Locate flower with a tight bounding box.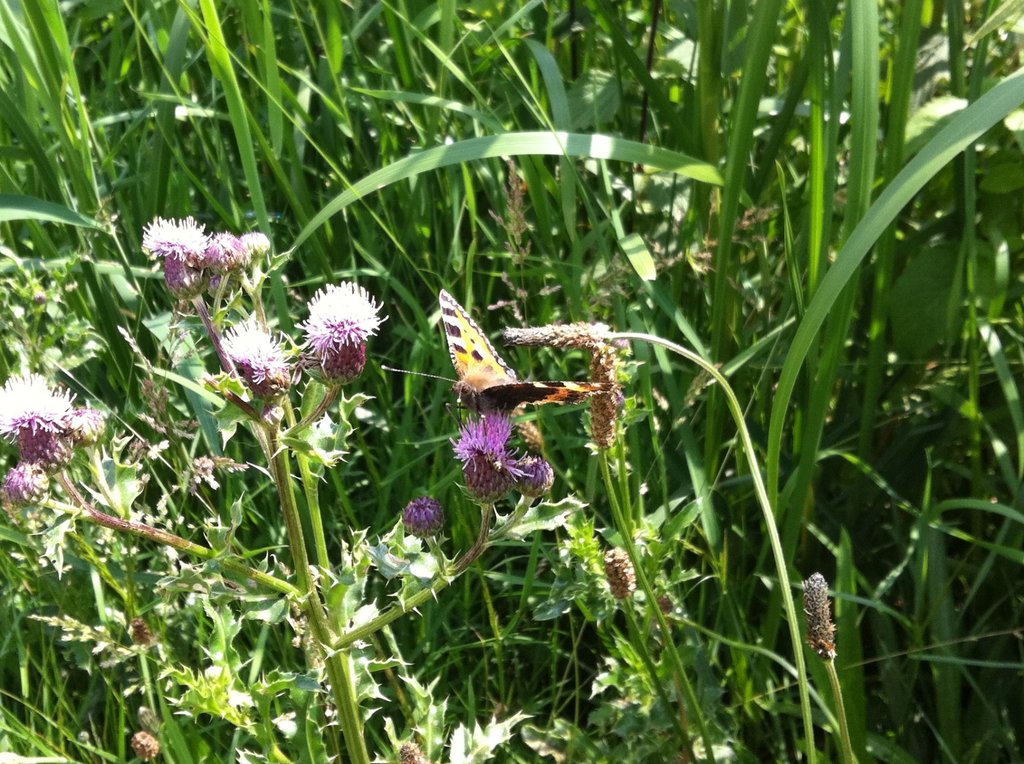
l=205, t=234, r=266, b=269.
